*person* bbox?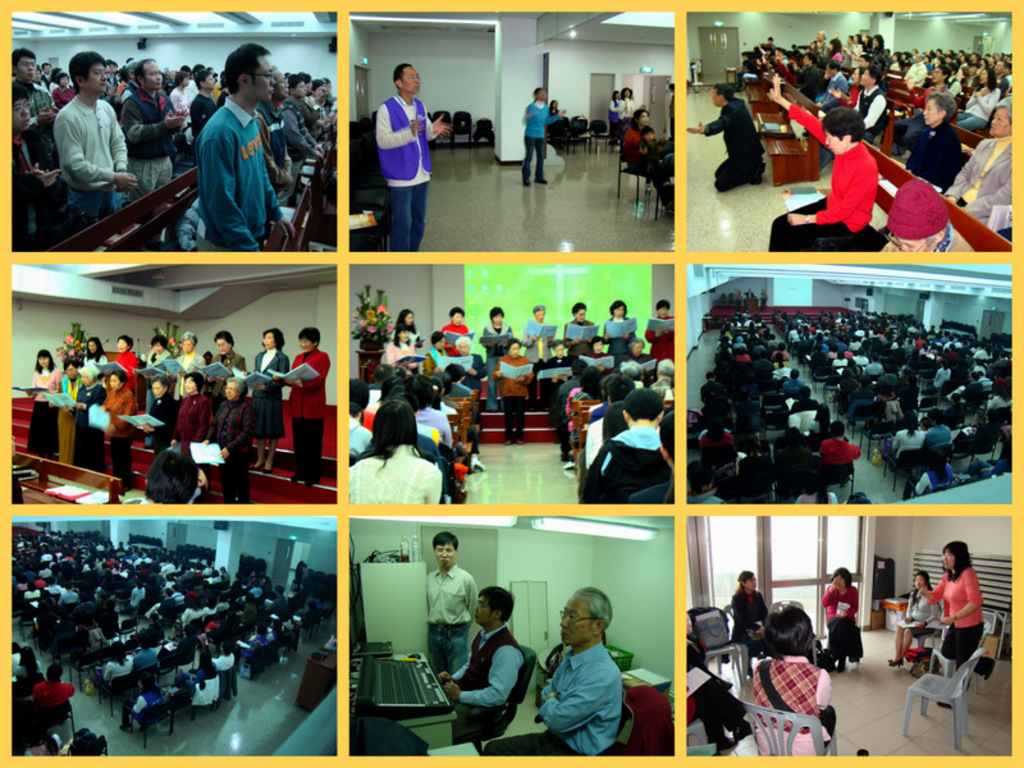
[119,452,206,506]
